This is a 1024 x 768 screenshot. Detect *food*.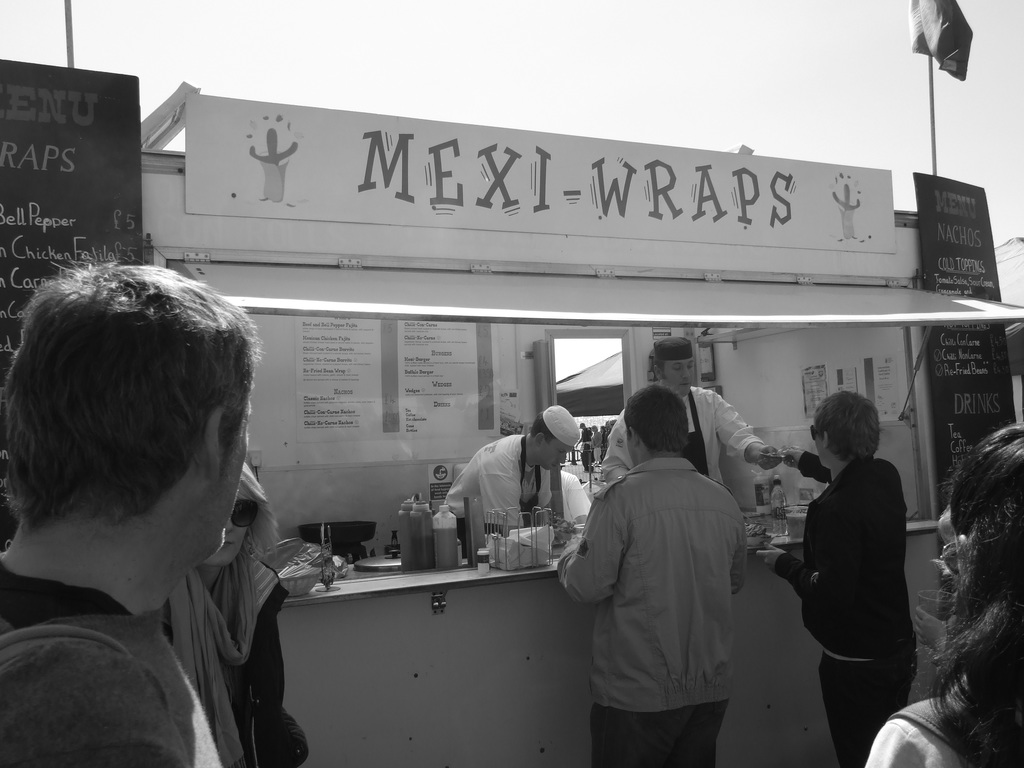
BBox(737, 522, 770, 540).
